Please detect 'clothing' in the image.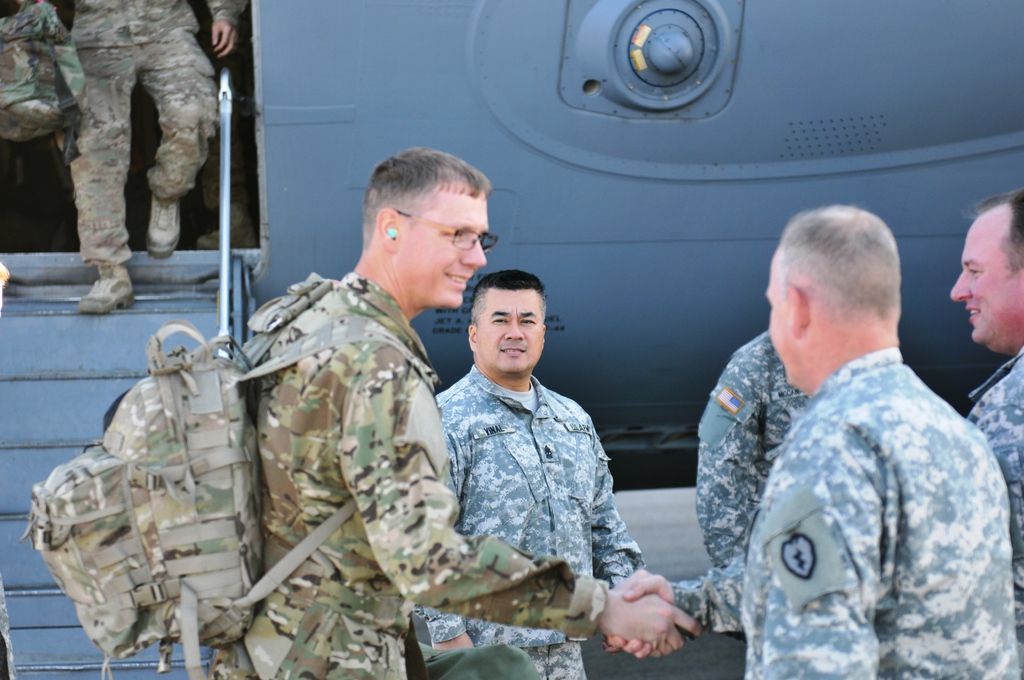
BBox(666, 341, 1023, 679).
